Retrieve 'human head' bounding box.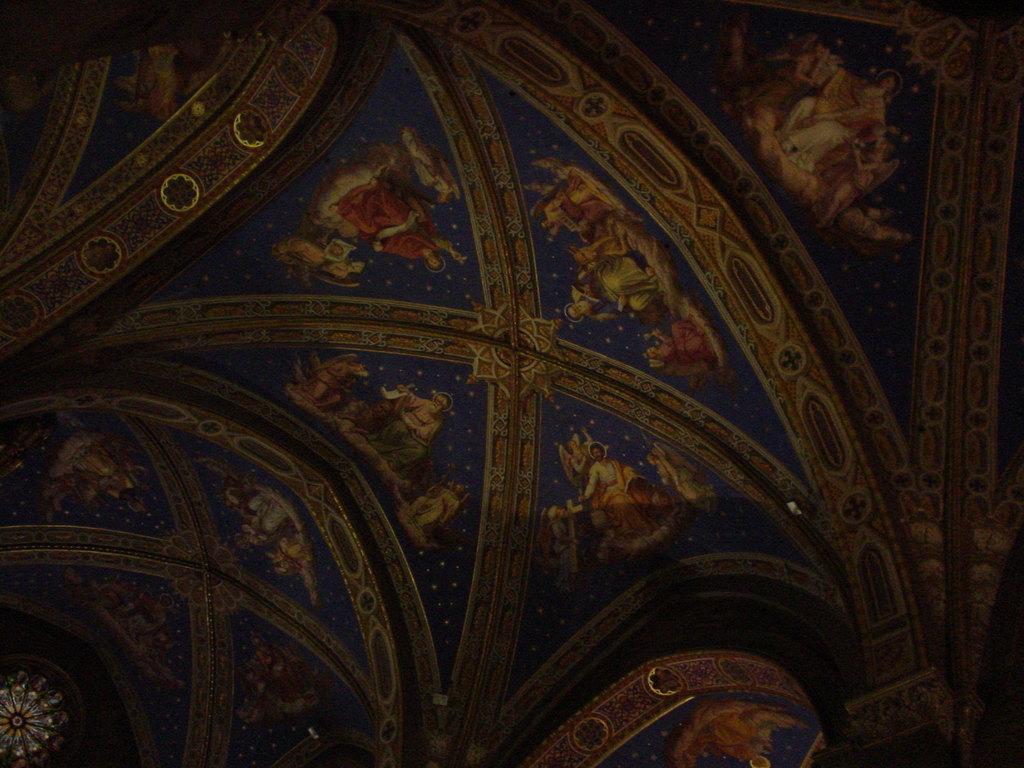
Bounding box: bbox=(568, 304, 586, 321).
